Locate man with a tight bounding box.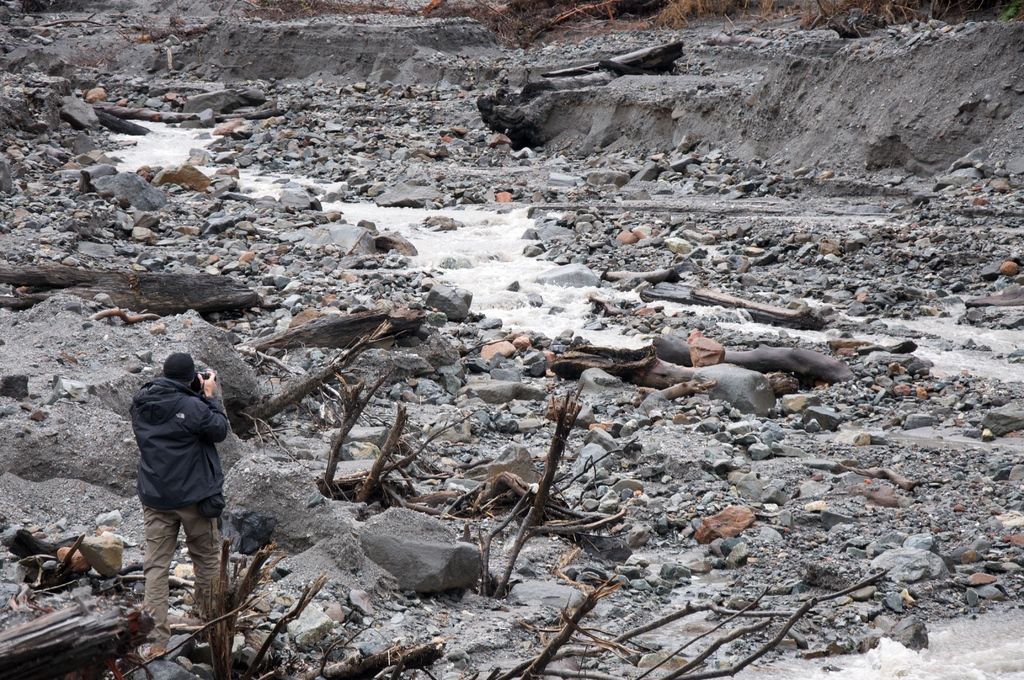
{"x1": 136, "y1": 350, "x2": 234, "y2": 671}.
